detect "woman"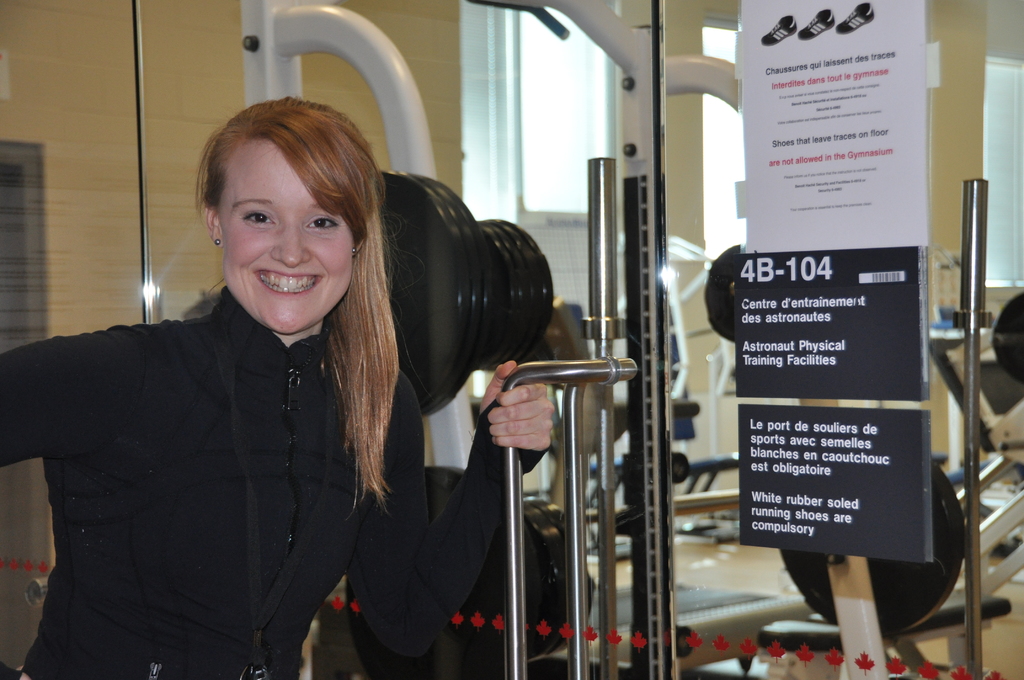
(left=39, top=93, right=572, bottom=679)
